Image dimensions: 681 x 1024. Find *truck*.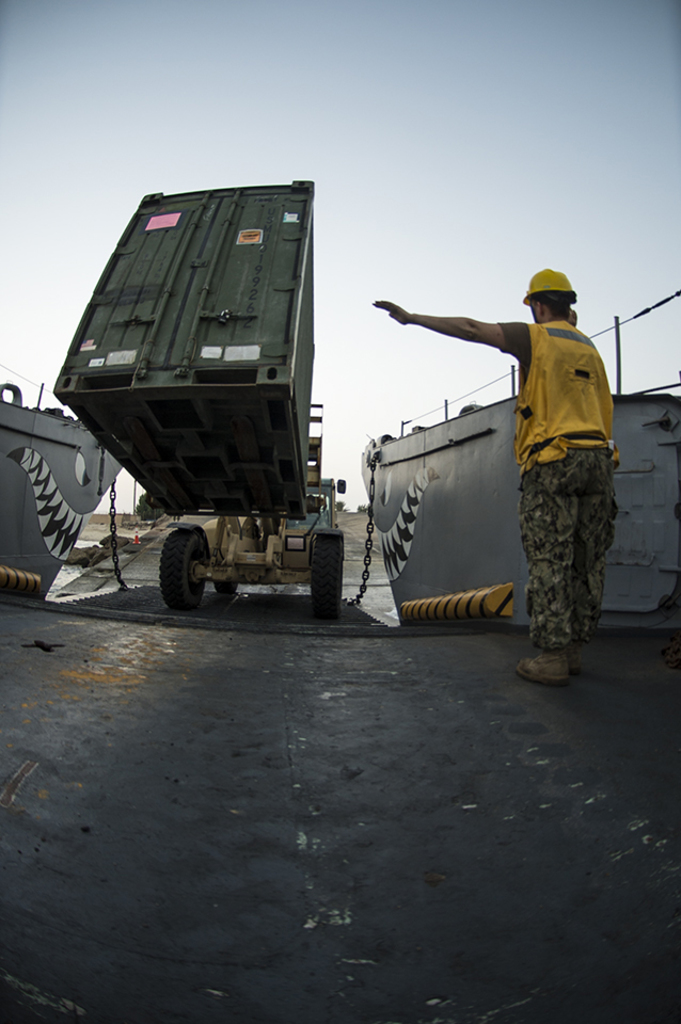
detection(25, 181, 361, 624).
